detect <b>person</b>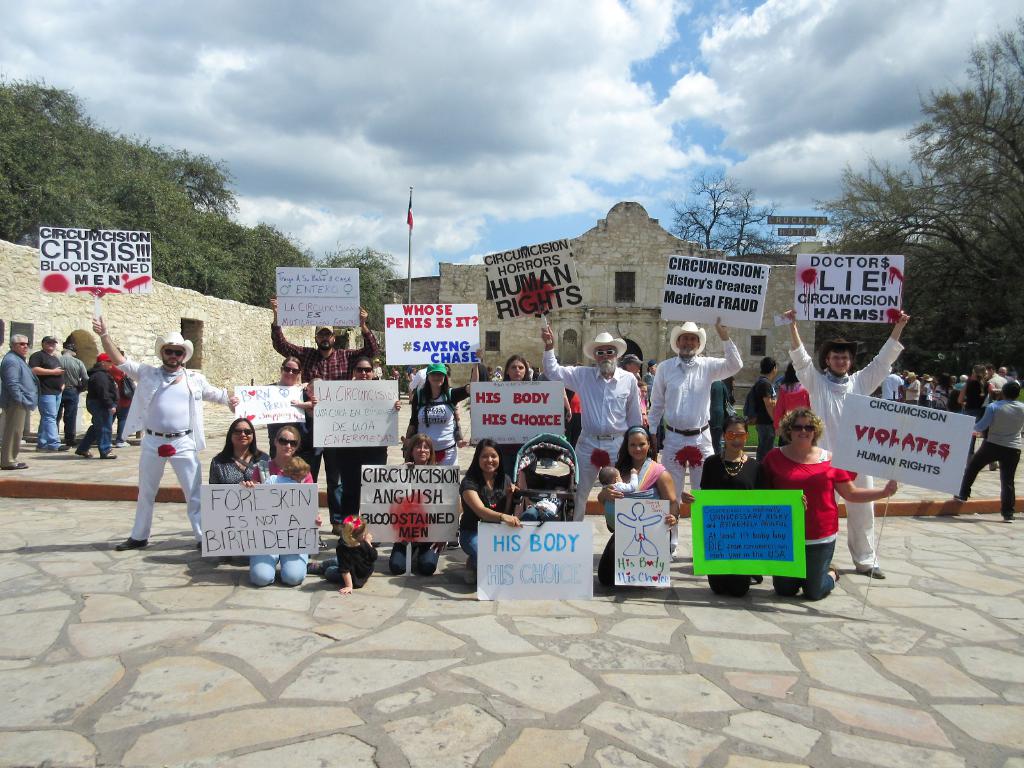
{"left": 922, "top": 379, "right": 1023, "bottom": 529}
